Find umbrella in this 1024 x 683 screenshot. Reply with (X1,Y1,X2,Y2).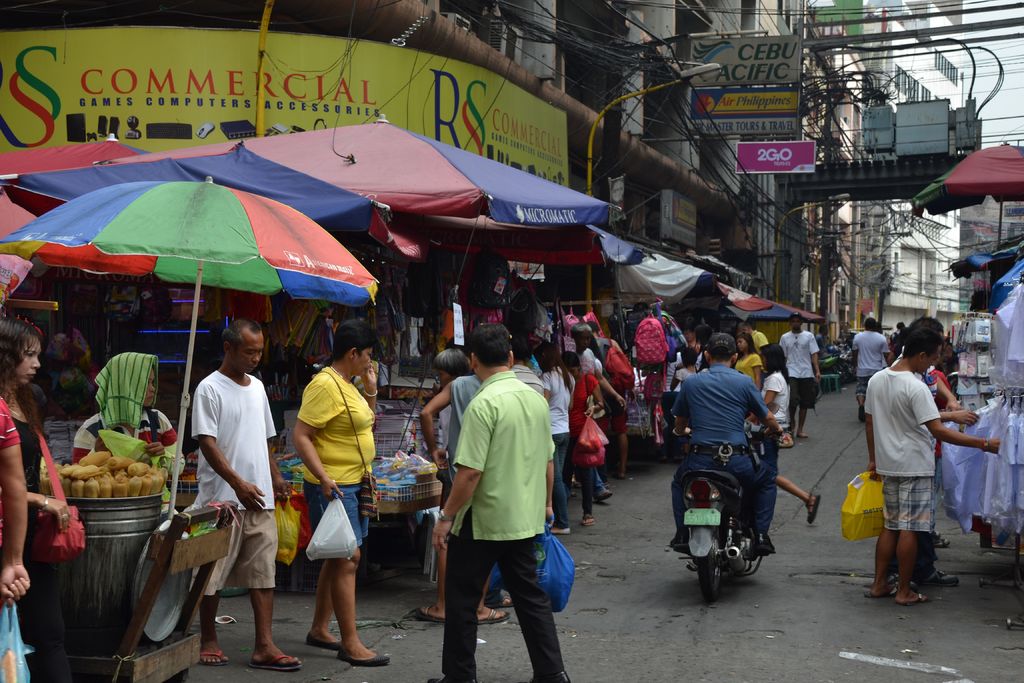
(0,140,378,331).
